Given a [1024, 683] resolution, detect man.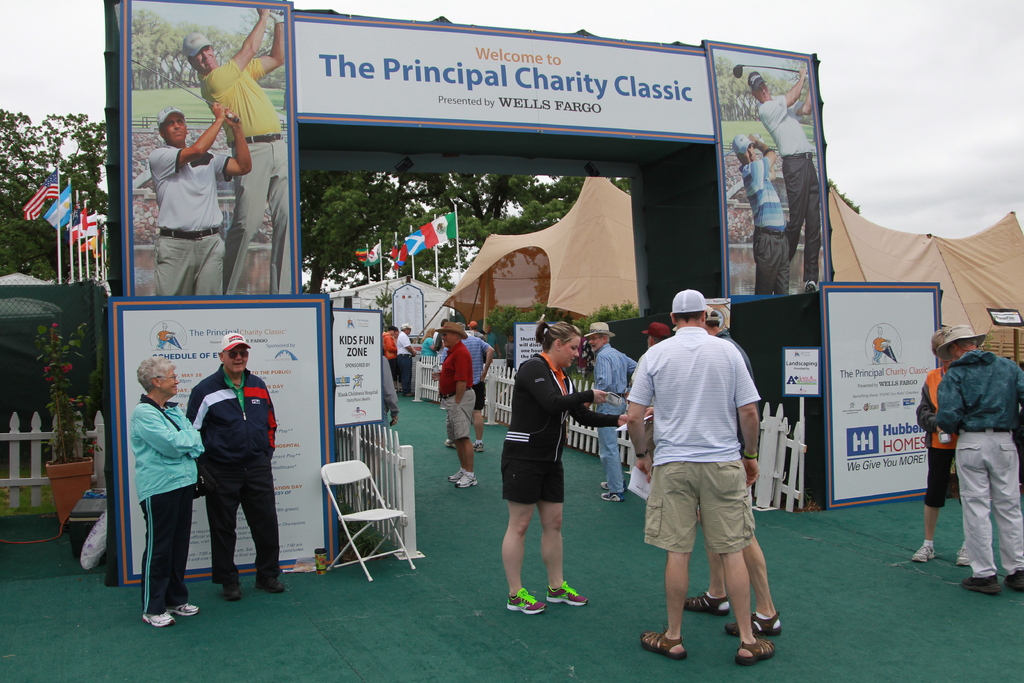
l=430, t=324, r=476, b=488.
